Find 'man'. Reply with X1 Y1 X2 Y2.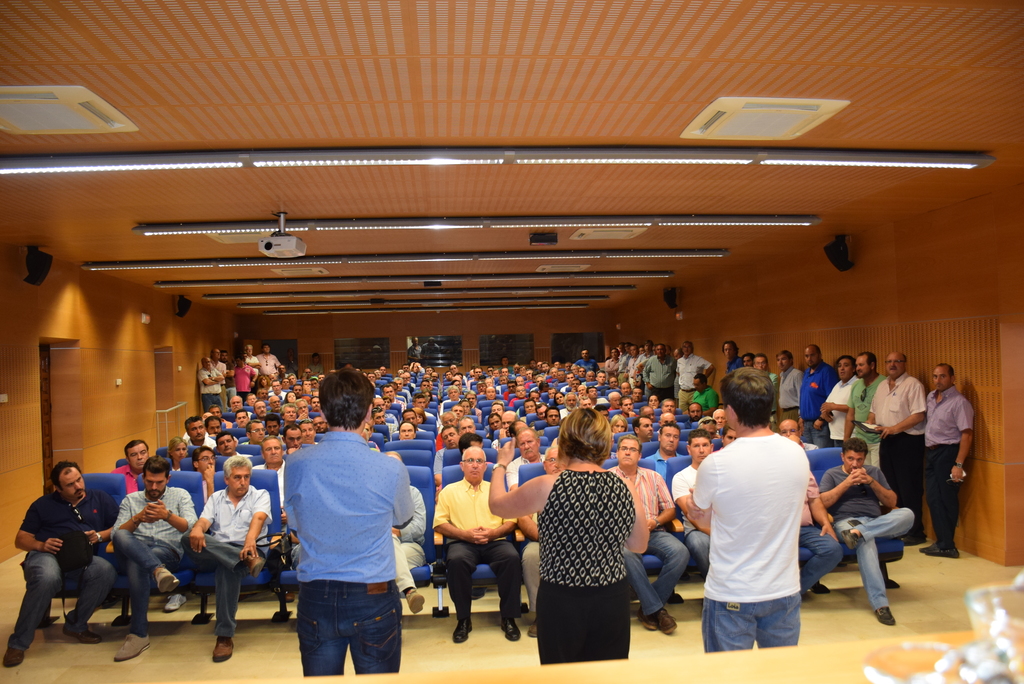
561 392 580 419.
